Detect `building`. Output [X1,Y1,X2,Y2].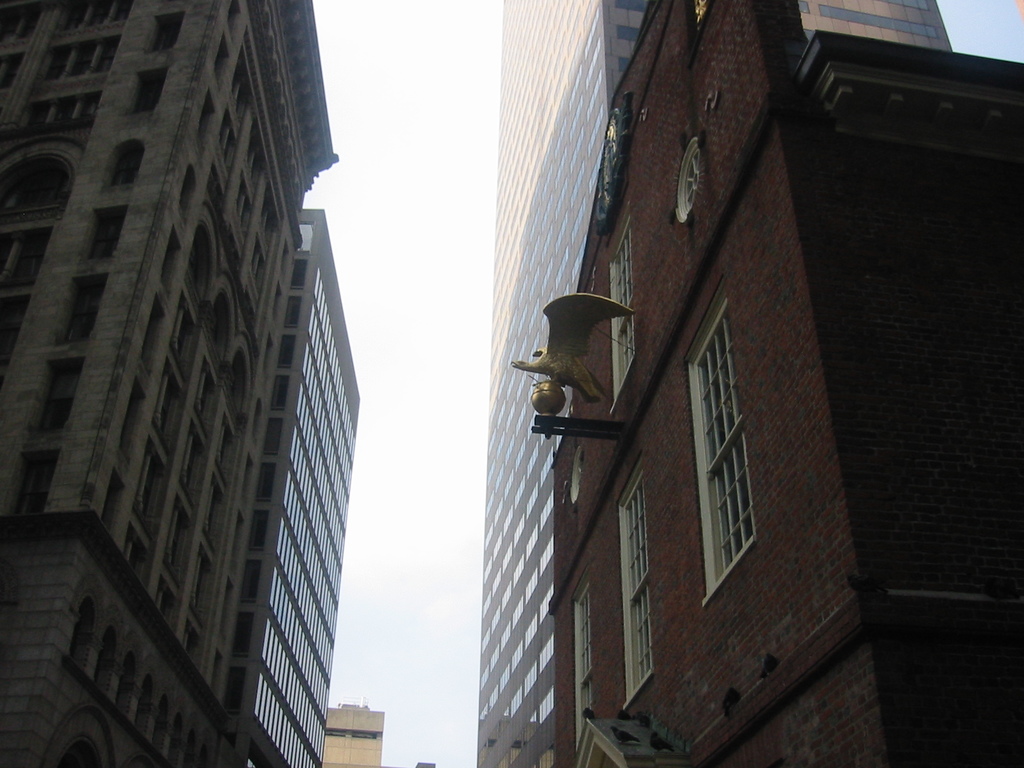
[330,703,389,767].
